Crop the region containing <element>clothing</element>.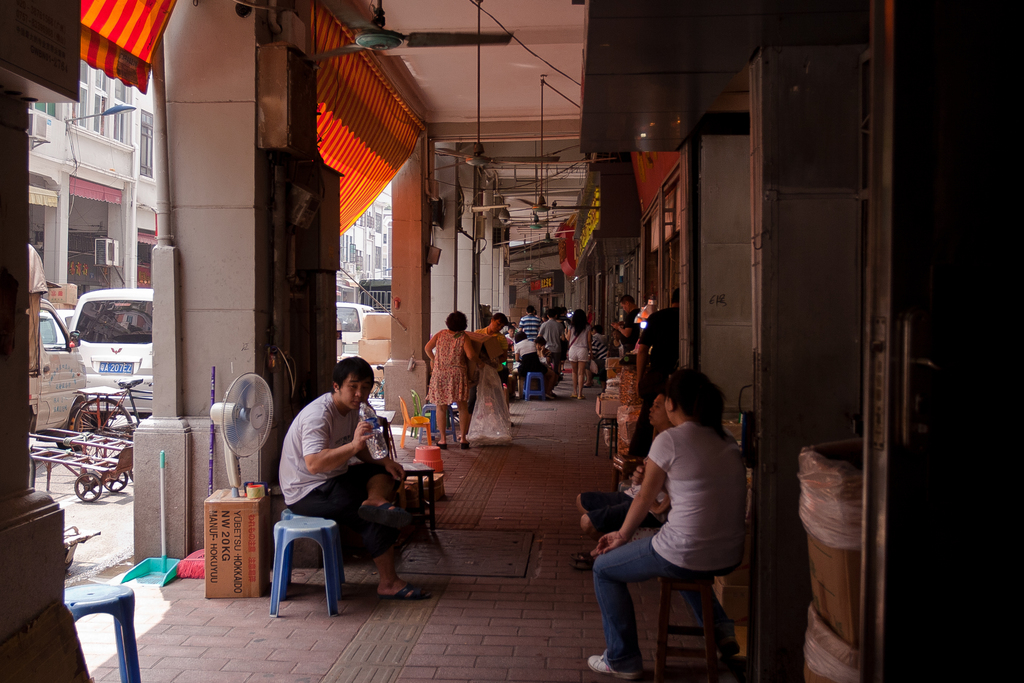
Crop region: x1=515, y1=342, x2=525, y2=354.
